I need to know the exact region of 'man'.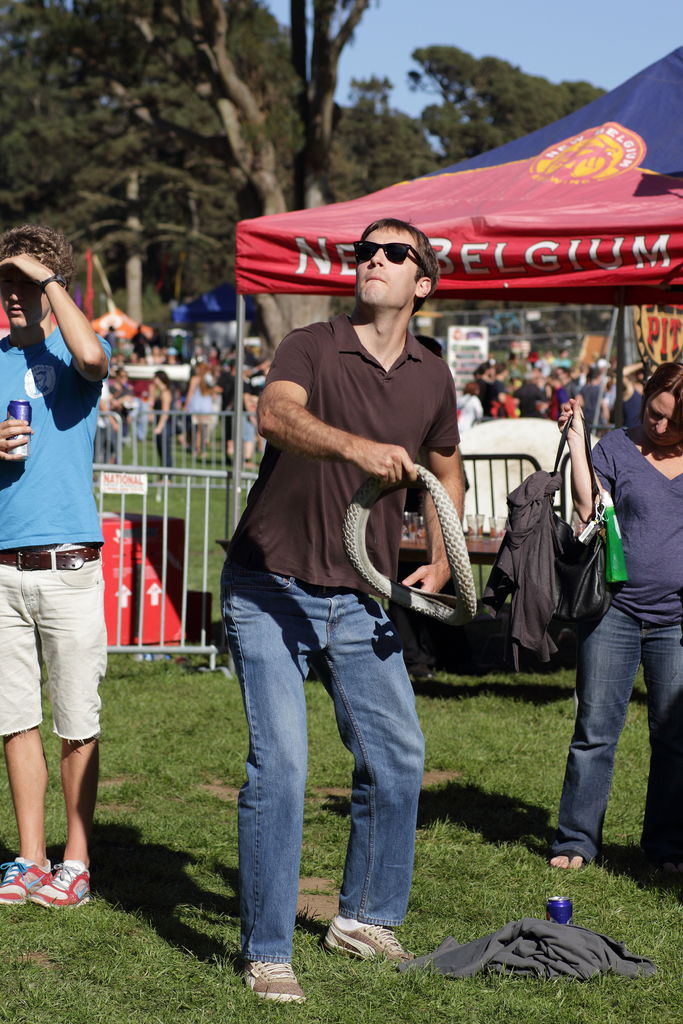
Region: l=584, t=368, r=609, b=433.
